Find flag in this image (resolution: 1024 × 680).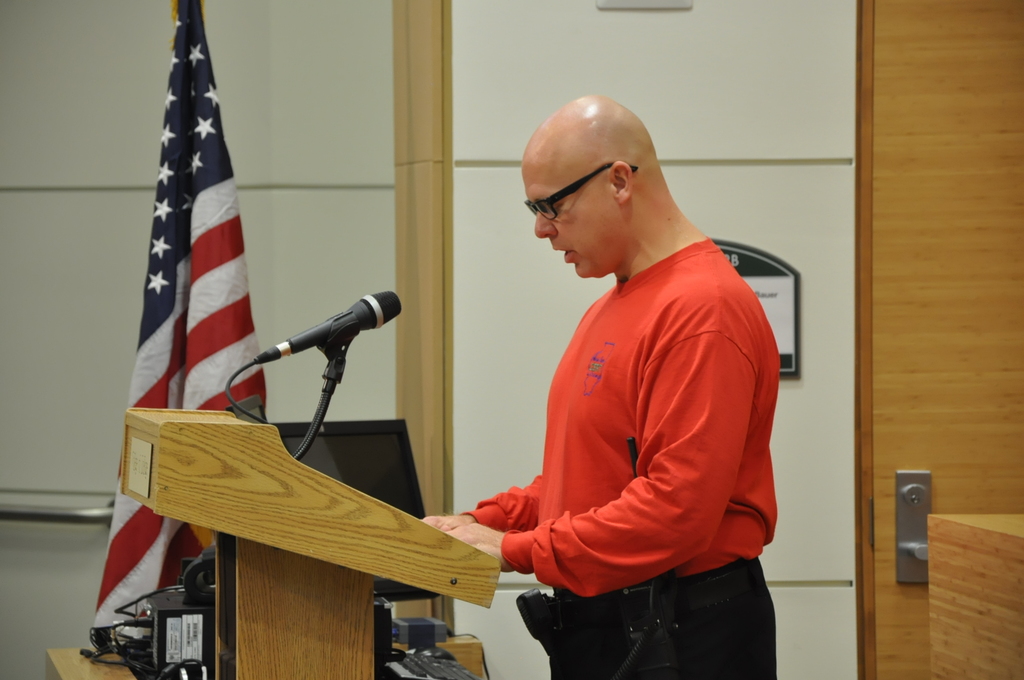
[65,0,275,679].
